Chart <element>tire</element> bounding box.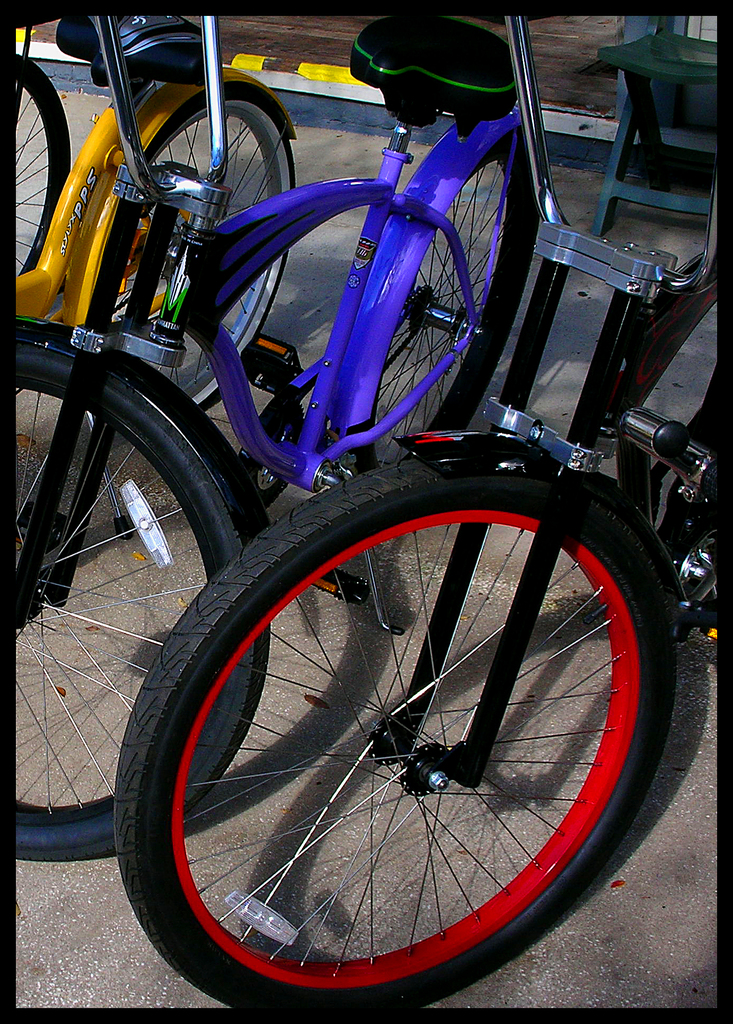
Charted: <box>15,49,71,276</box>.
